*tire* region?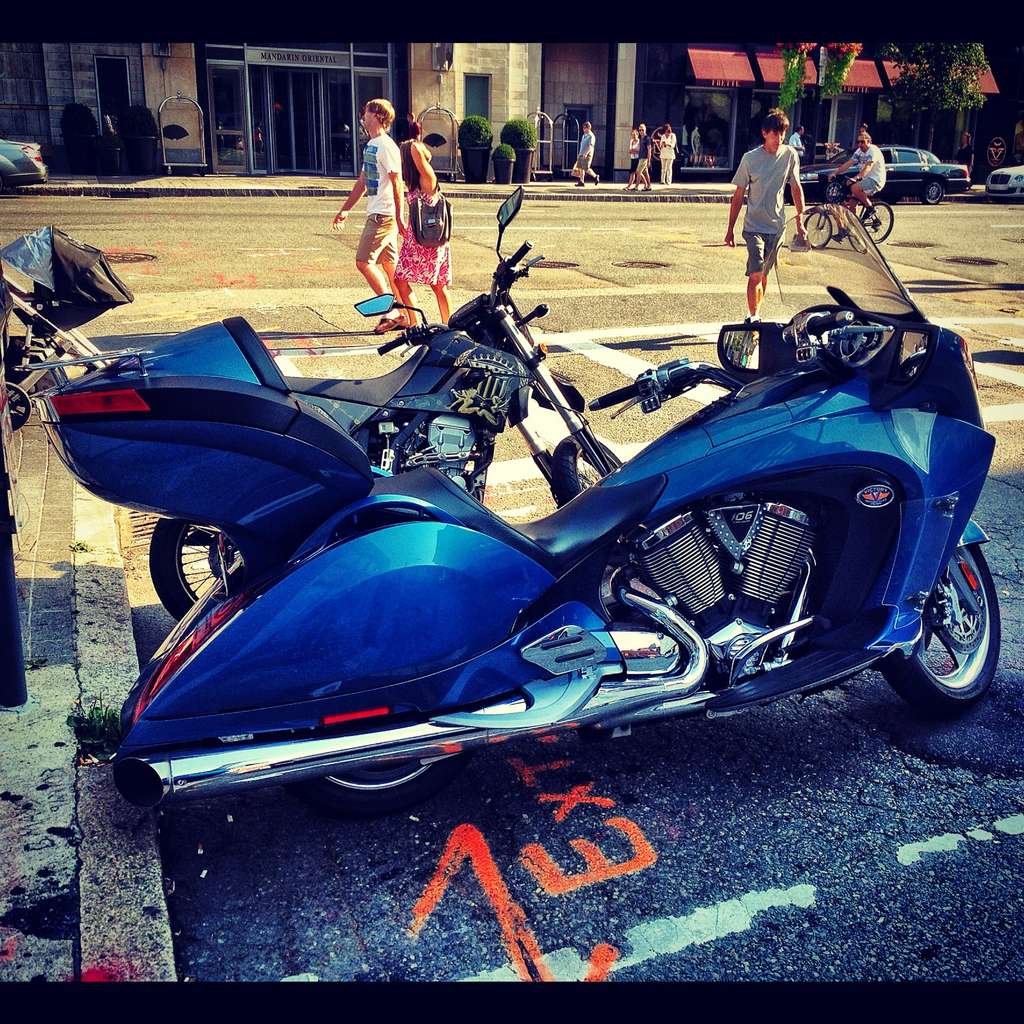
locate(0, 375, 33, 432)
